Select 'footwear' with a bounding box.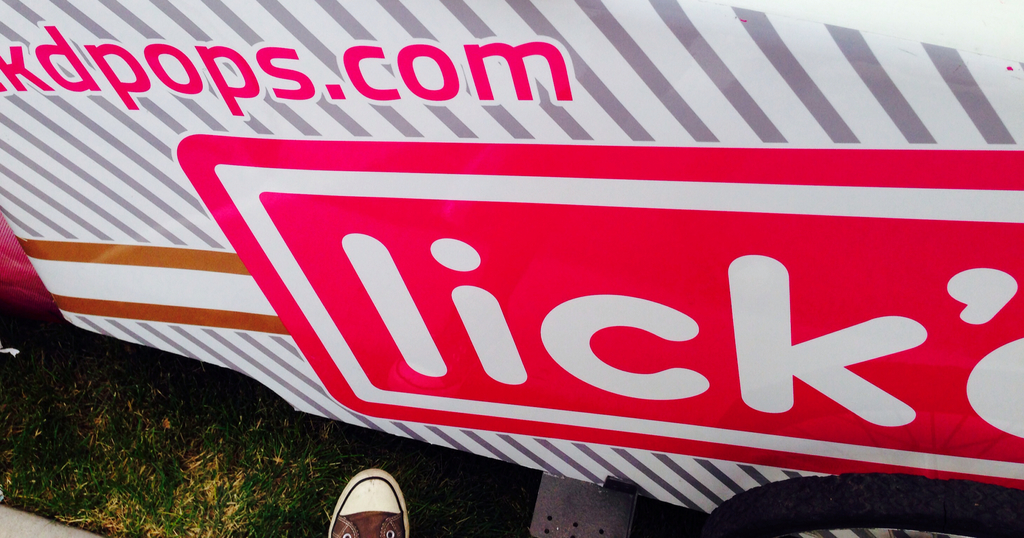
321/468/406/537.
